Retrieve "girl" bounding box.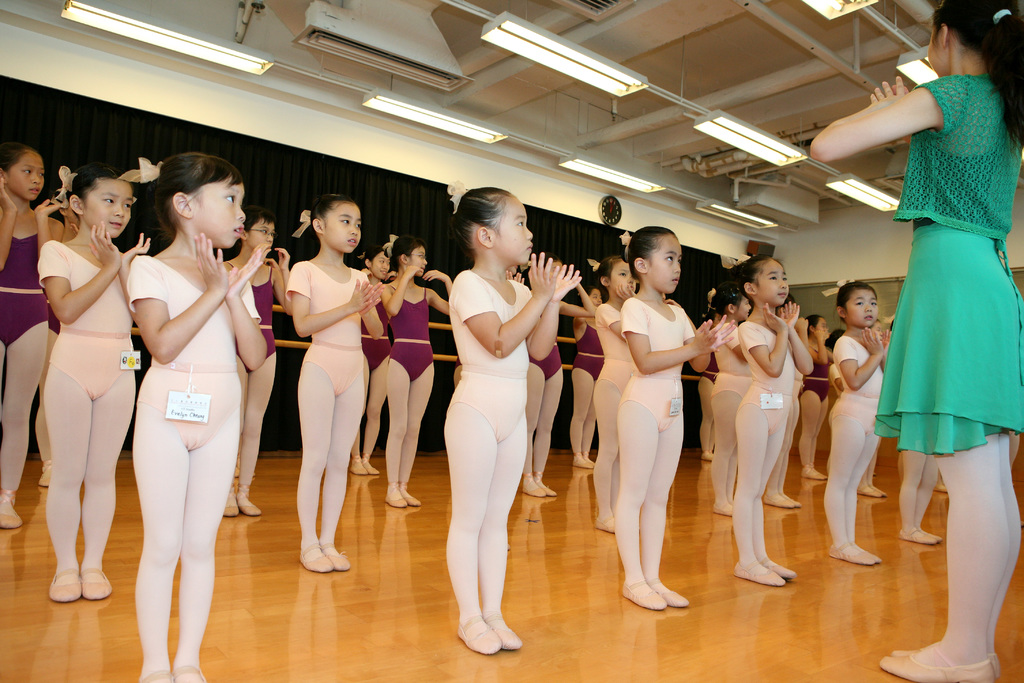
Bounding box: <box>699,289,732,453</box>.
